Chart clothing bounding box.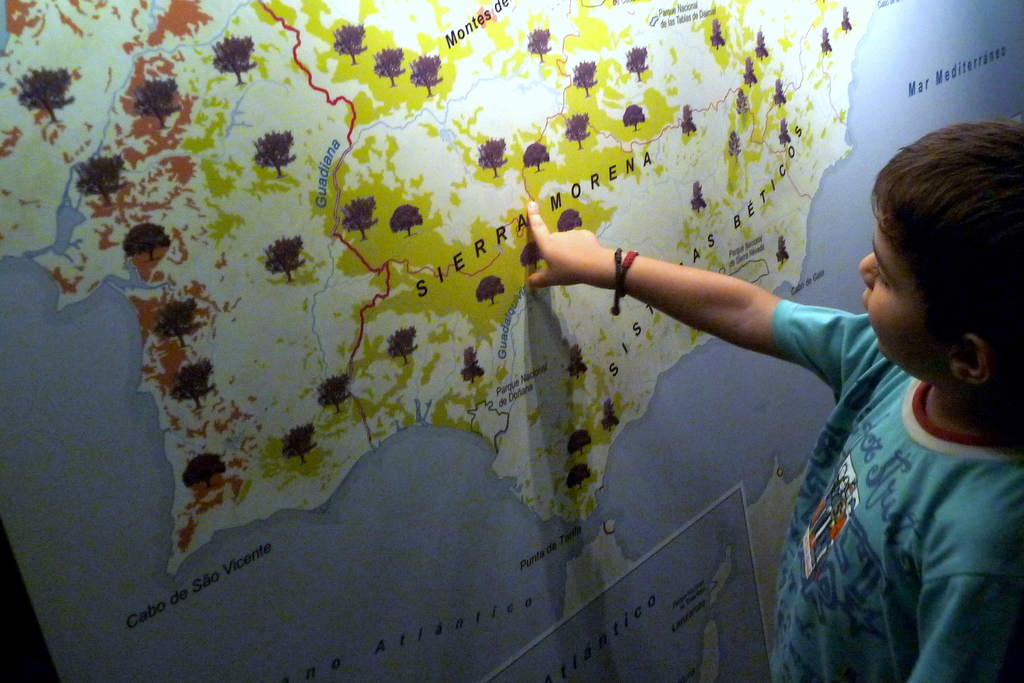
Charted: rect(750, 216, 1023, 682).
